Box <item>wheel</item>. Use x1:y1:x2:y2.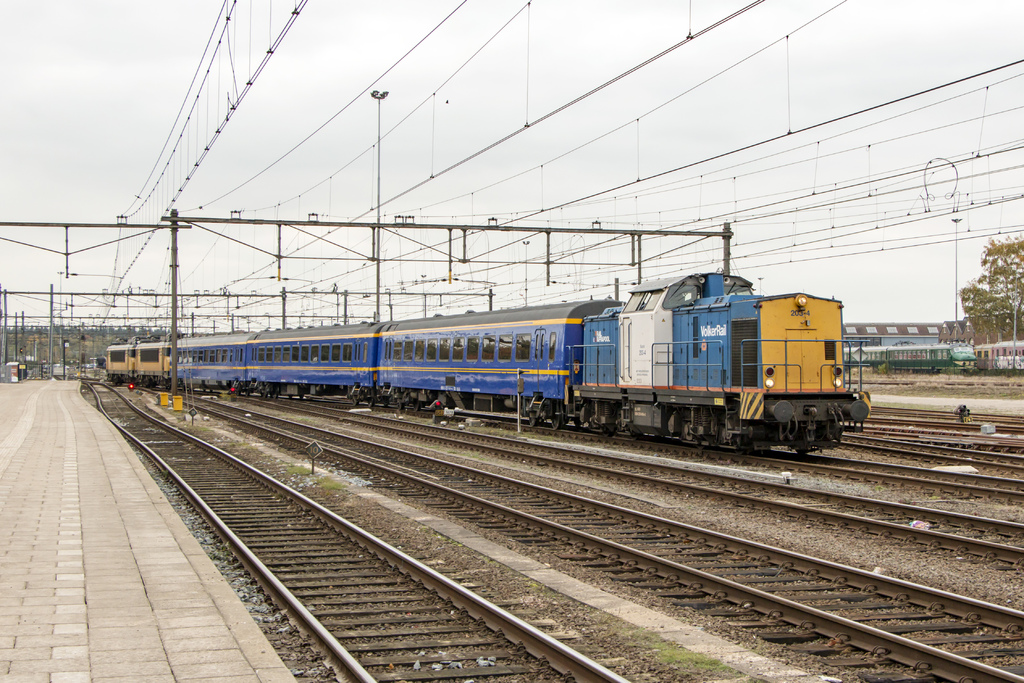
412:399:421:410.
